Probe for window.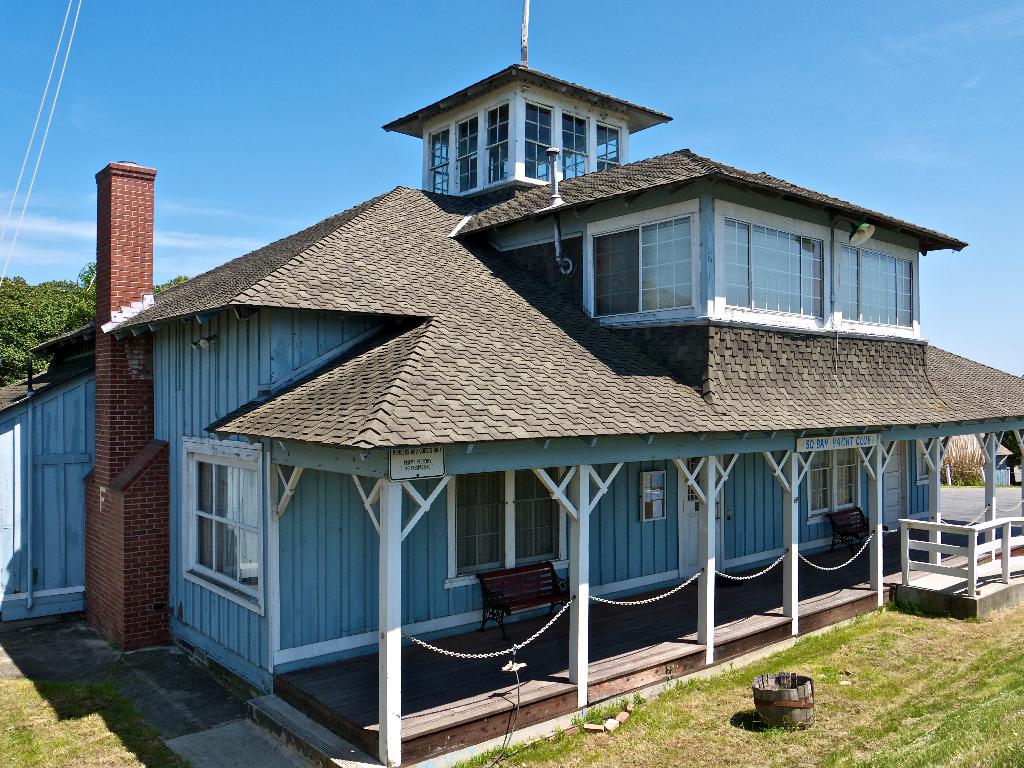
Probe result: <region>485, 103, 509, 182</region>.
